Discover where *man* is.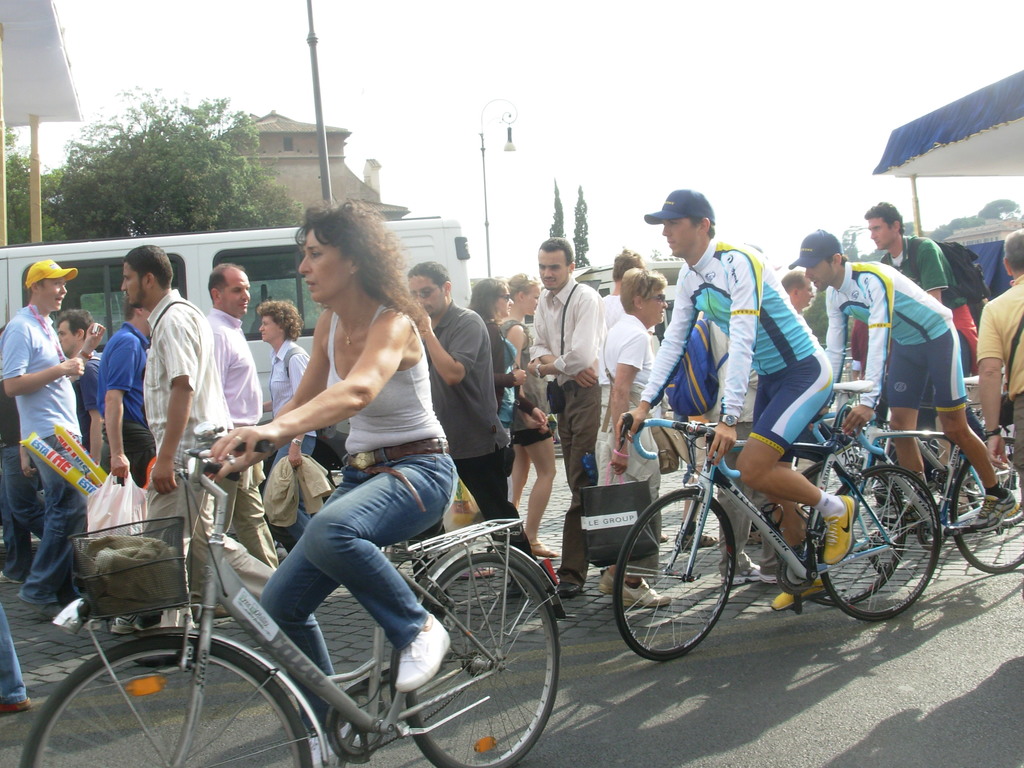
Discovered at x1=615 y1=189 x2=861 y2=614.
